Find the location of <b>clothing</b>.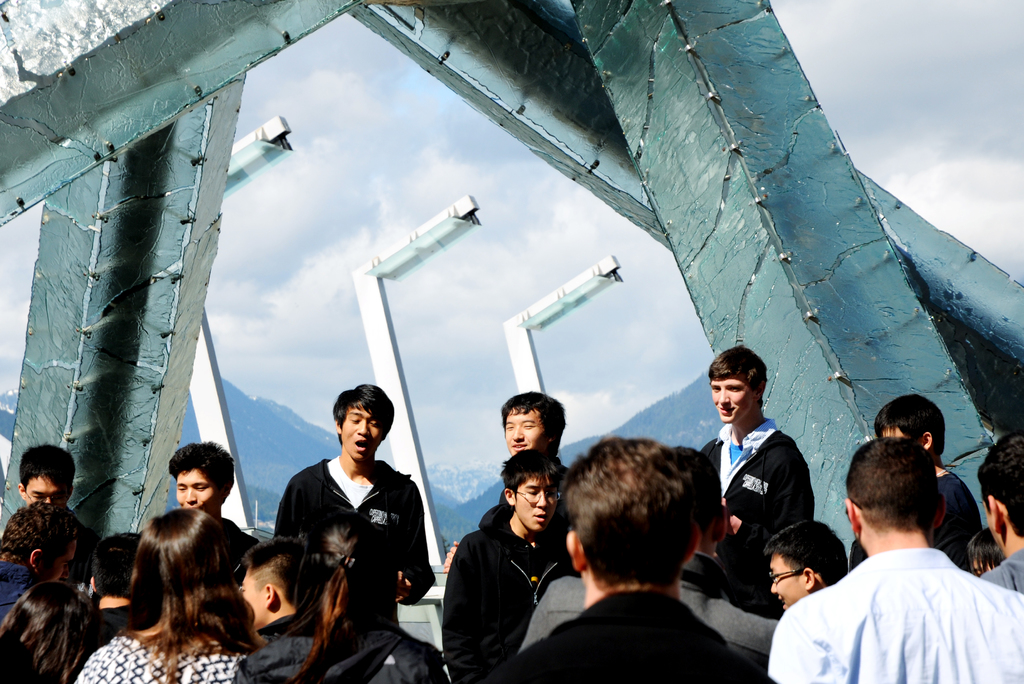
Location: left=230, top=627, right=455, bottom=683.
